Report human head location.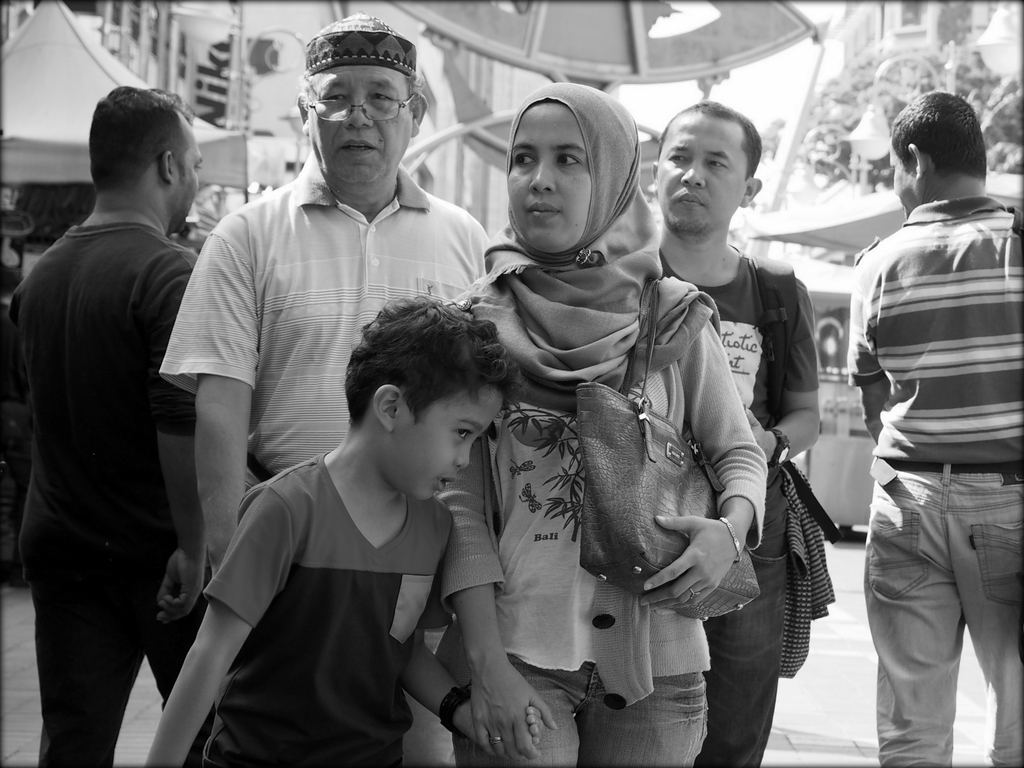
Report: rect(87, 84, 205, 230).
